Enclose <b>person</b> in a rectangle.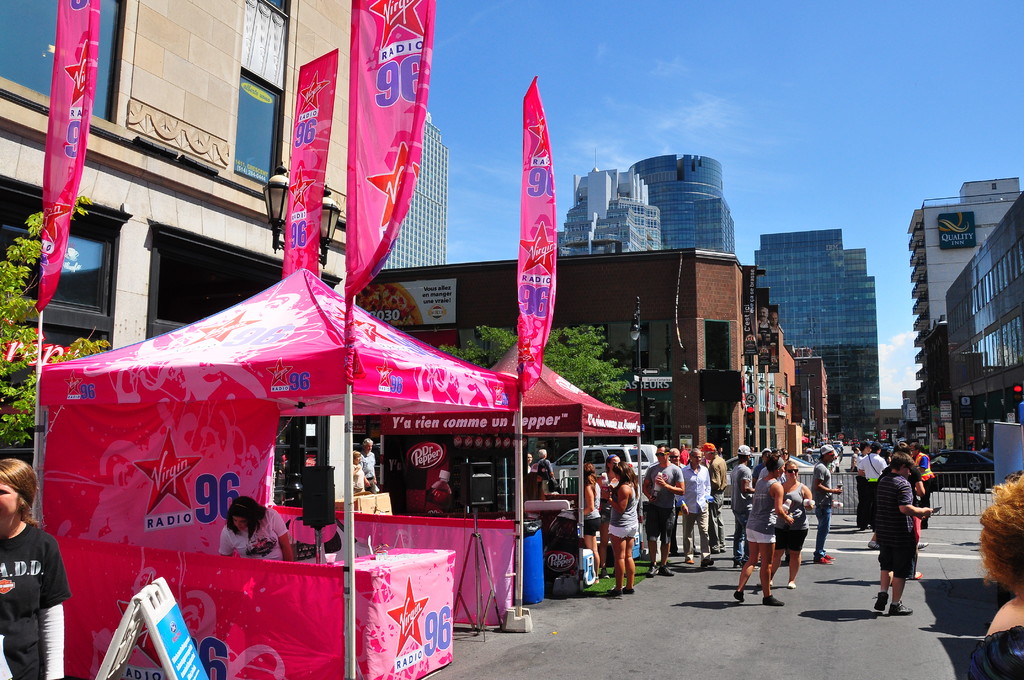
<bbox>839, 437, 935, 606</bbox>.
